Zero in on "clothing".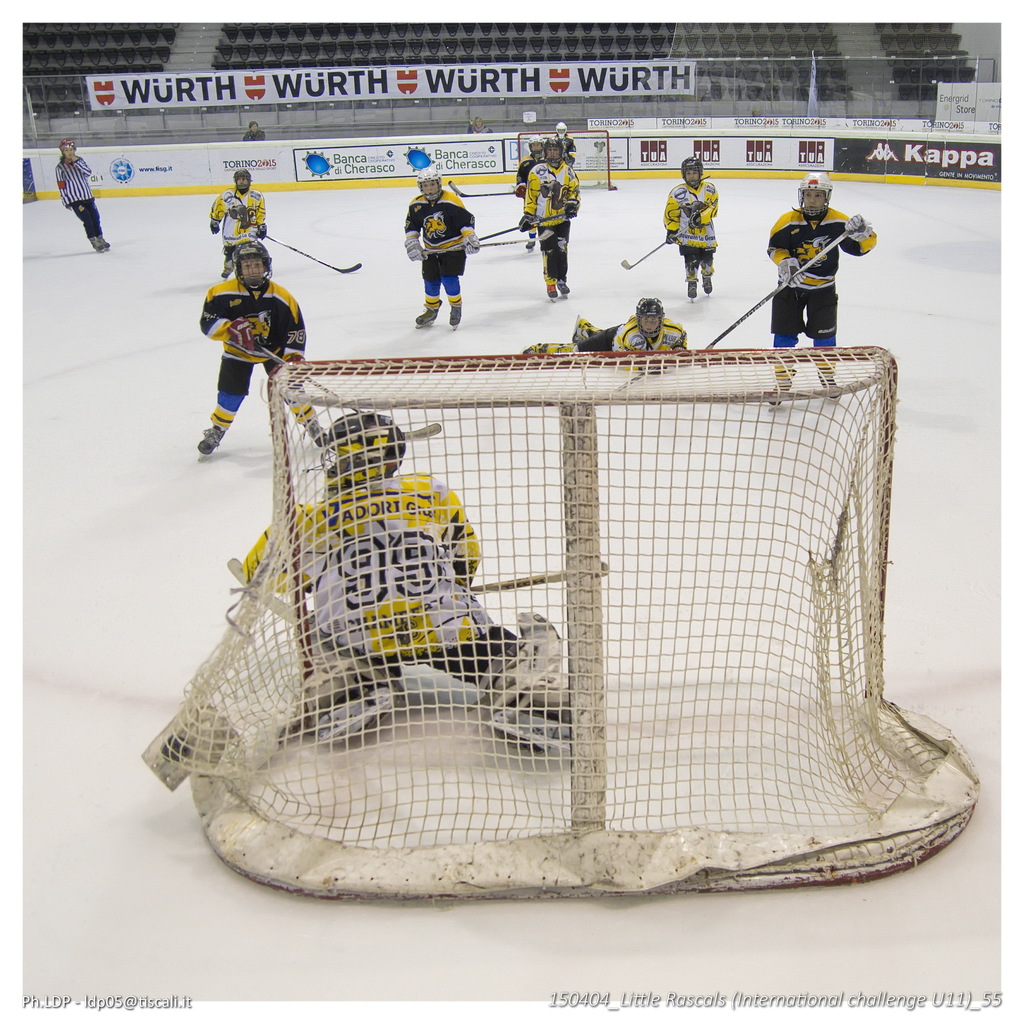
Zeroed in: bbox=[405, 190, 475, 300].
